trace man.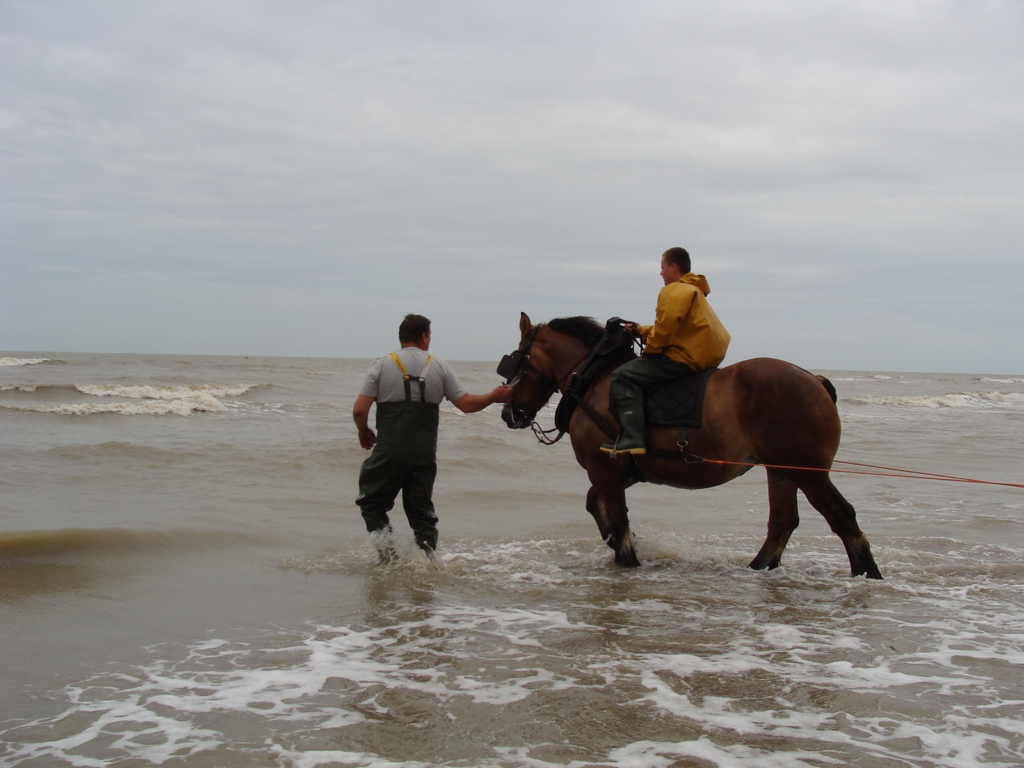
Traced to rect(357, 308, 496, 576).
